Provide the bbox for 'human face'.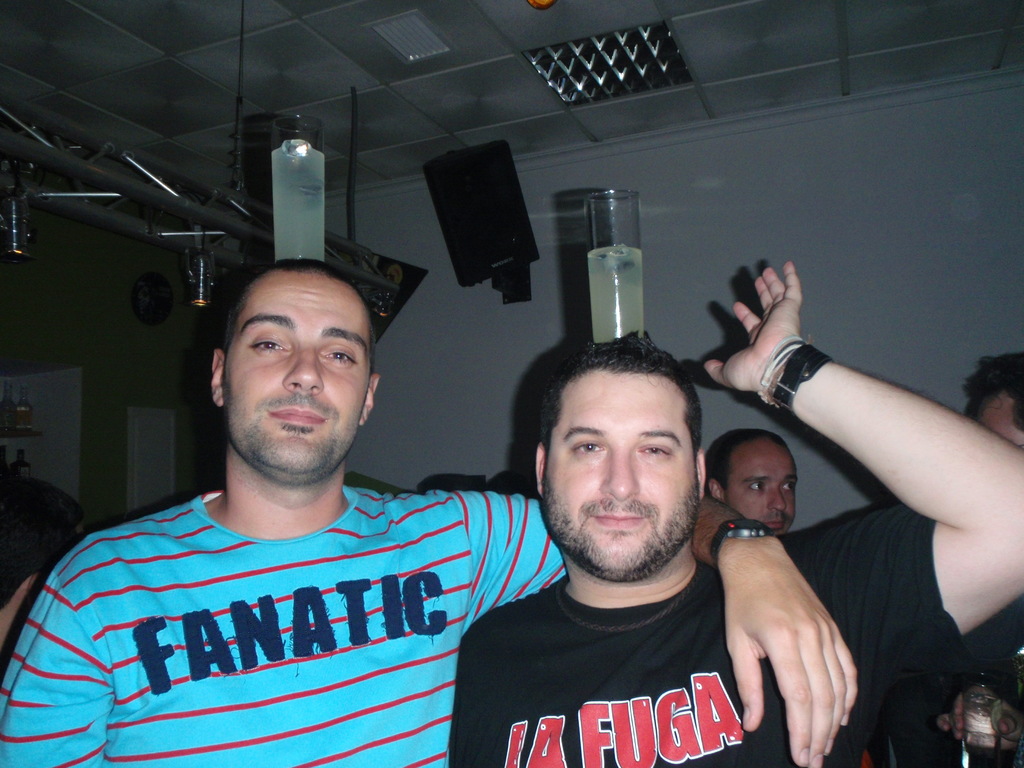
x1=226, y1=268, x2=367, y2=471.
